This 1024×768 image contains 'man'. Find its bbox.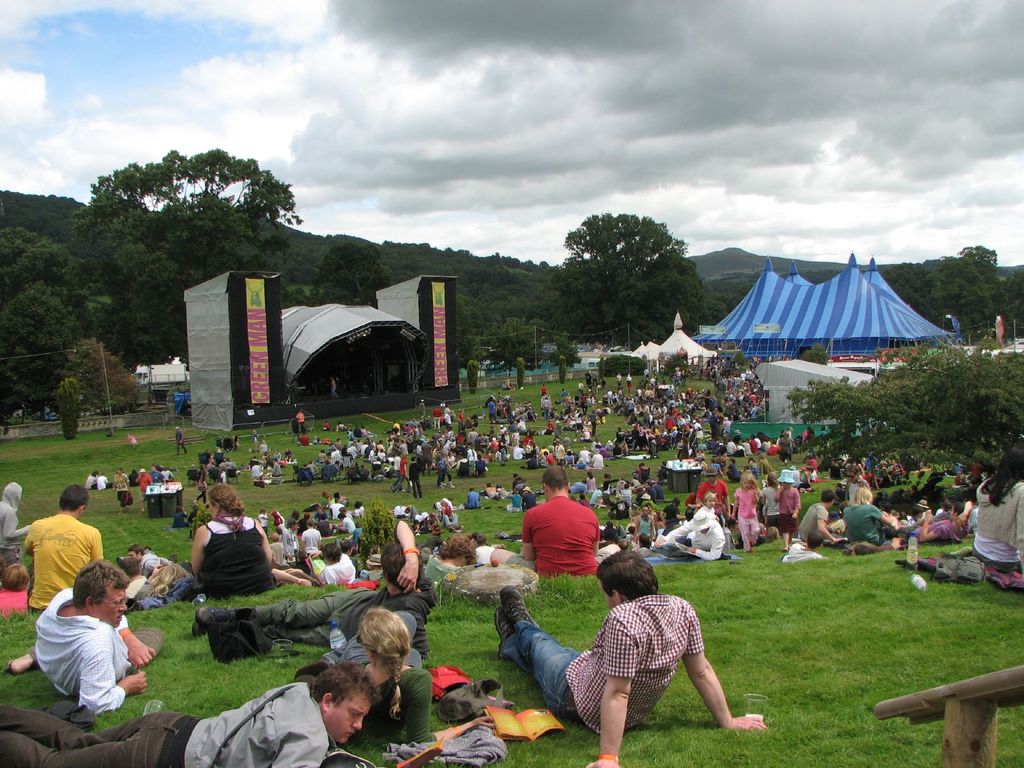
Rect(190, 520, 440, 660).
